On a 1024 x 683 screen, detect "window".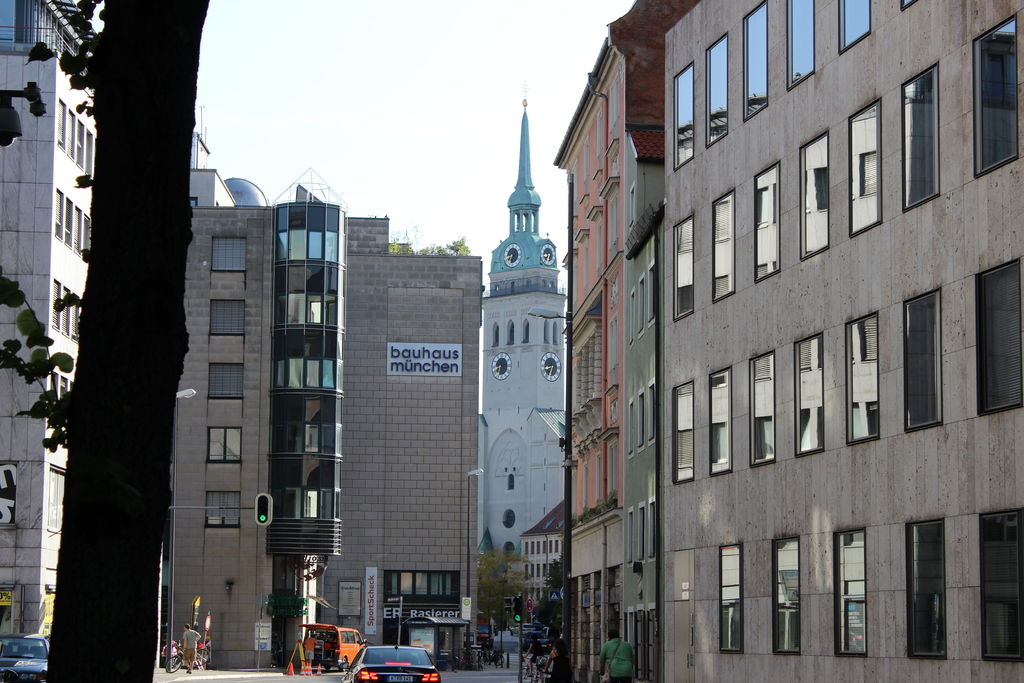
x1=769, y1=539, x2=803, y2=652.
